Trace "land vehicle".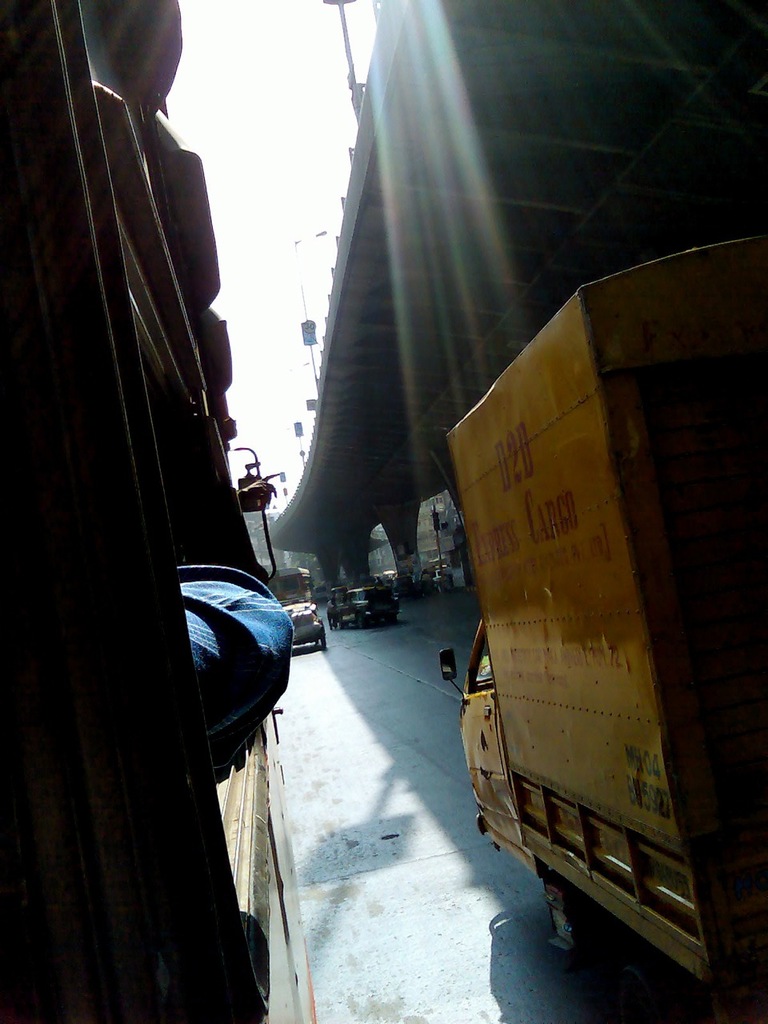
Traced to 285, 603, 323, 649.
